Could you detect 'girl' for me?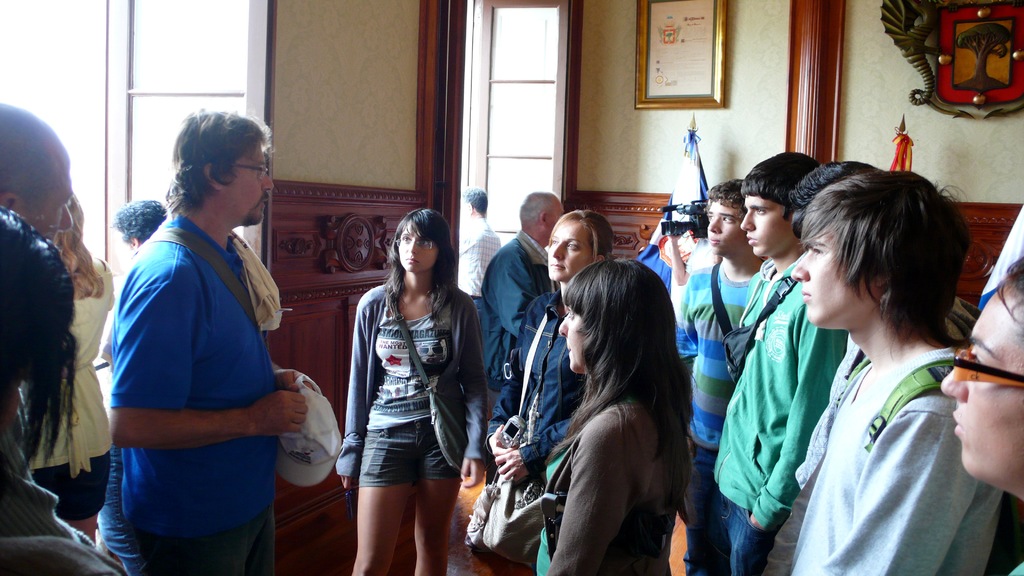
Detection result: box(479, 206, 613, 575).
